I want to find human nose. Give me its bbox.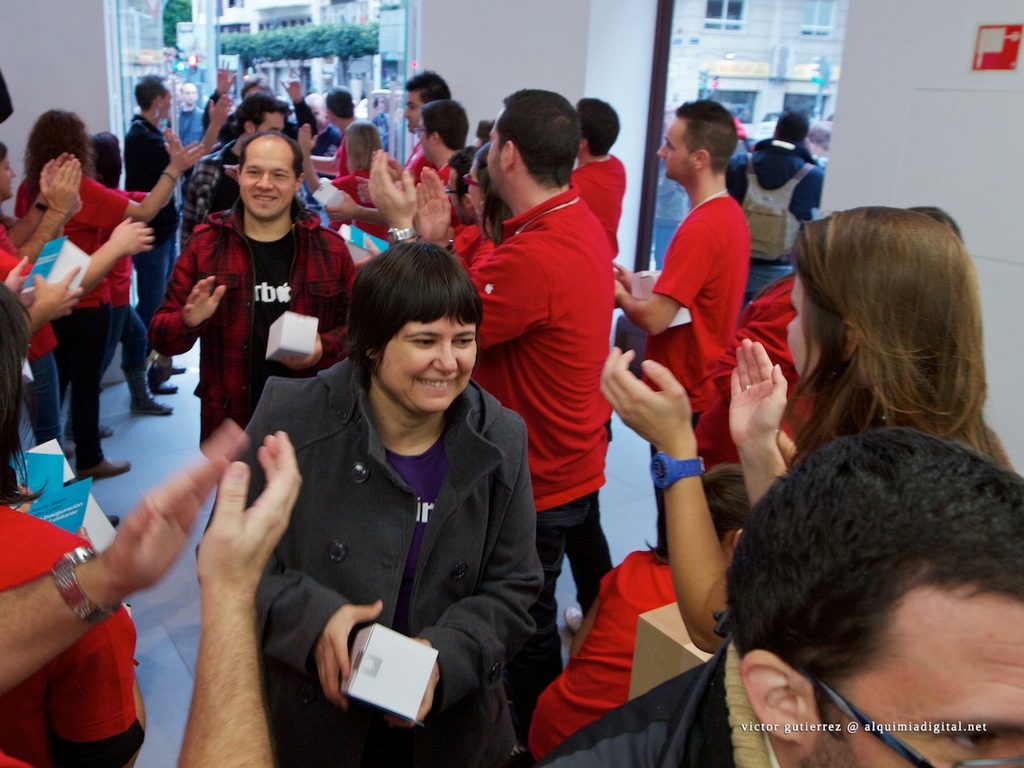
[x1=430, y1=338, x2=462, y2=376].
